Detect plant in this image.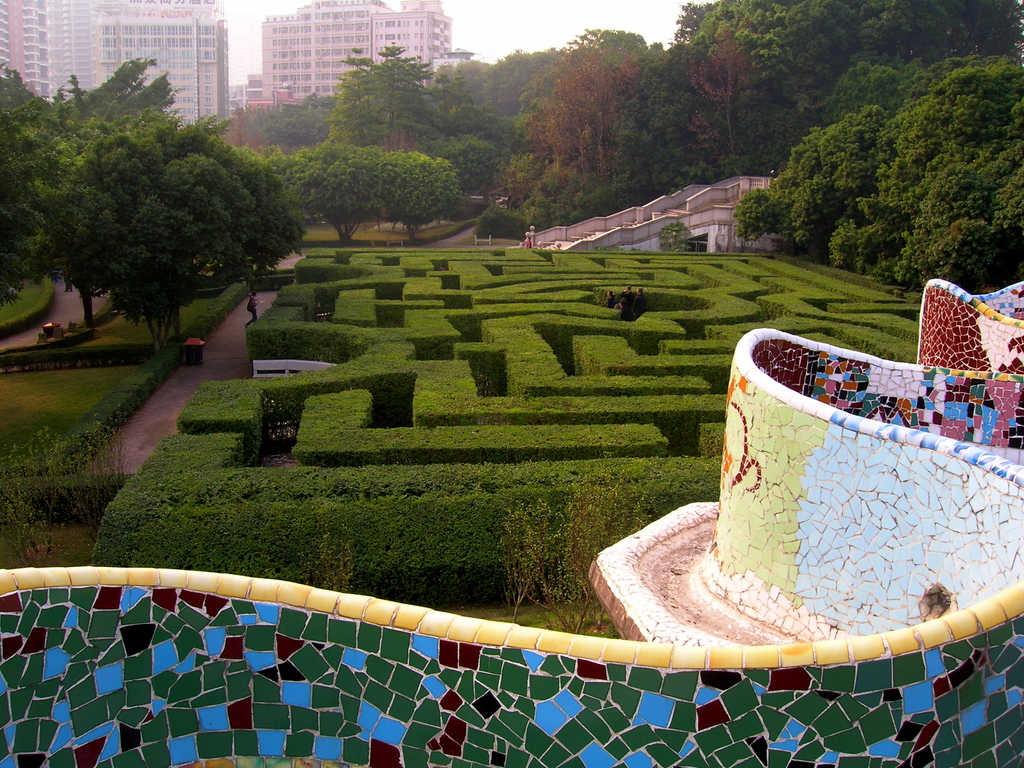
Detection: 524, 478, 651, 636.
